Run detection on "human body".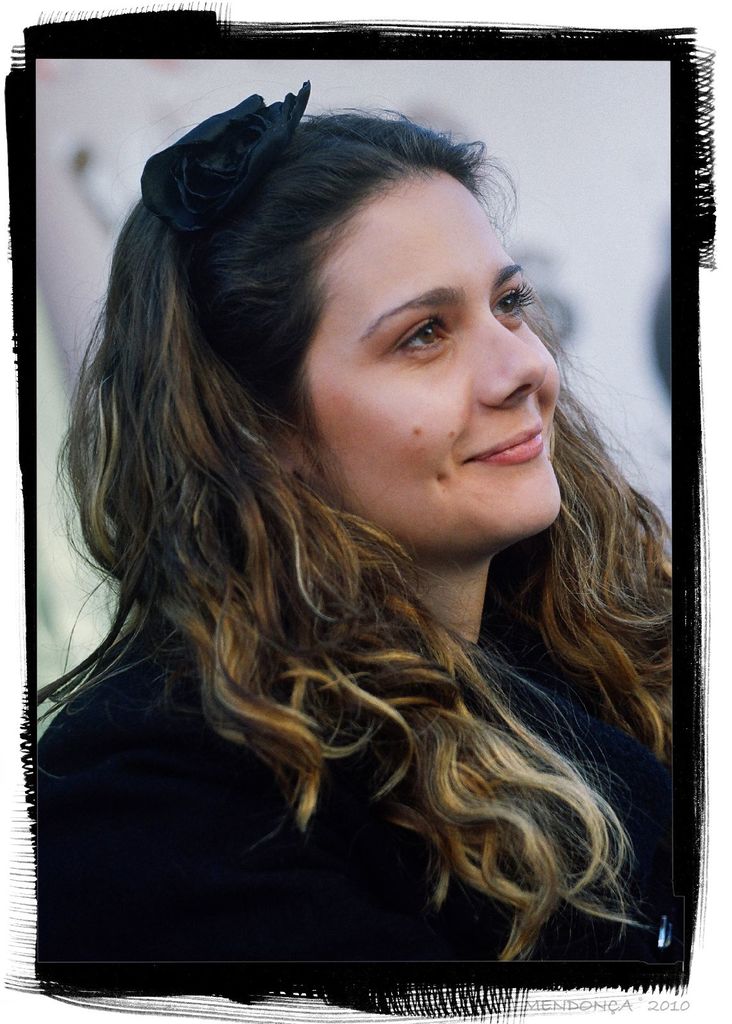
Result: BBox(31, 106, 681, 969).
